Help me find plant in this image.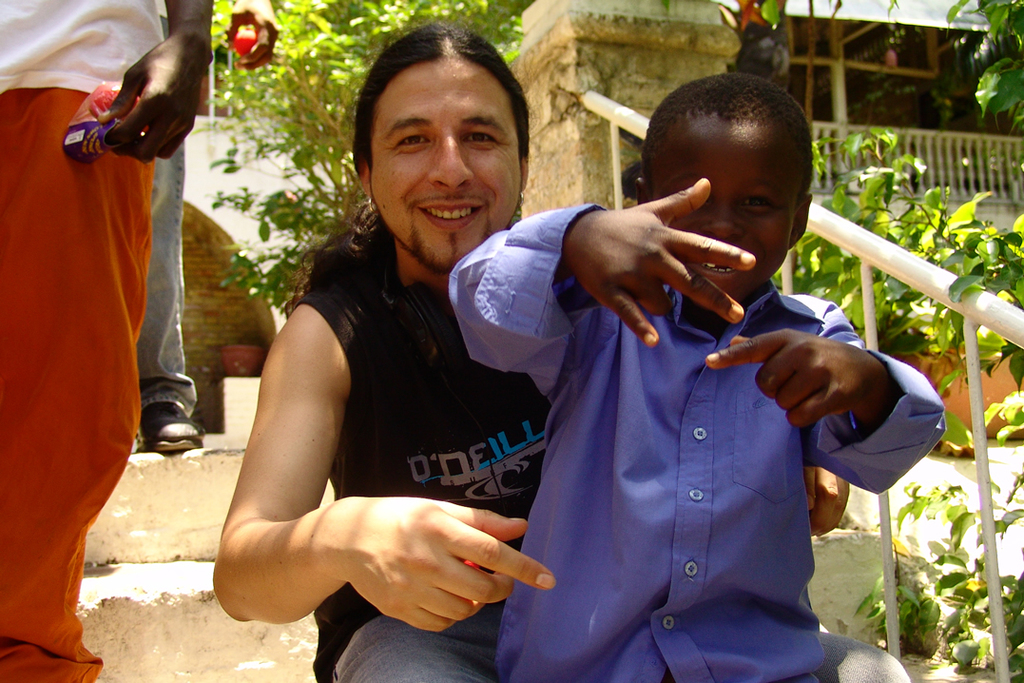
Found it: 783 121 1023 461.
